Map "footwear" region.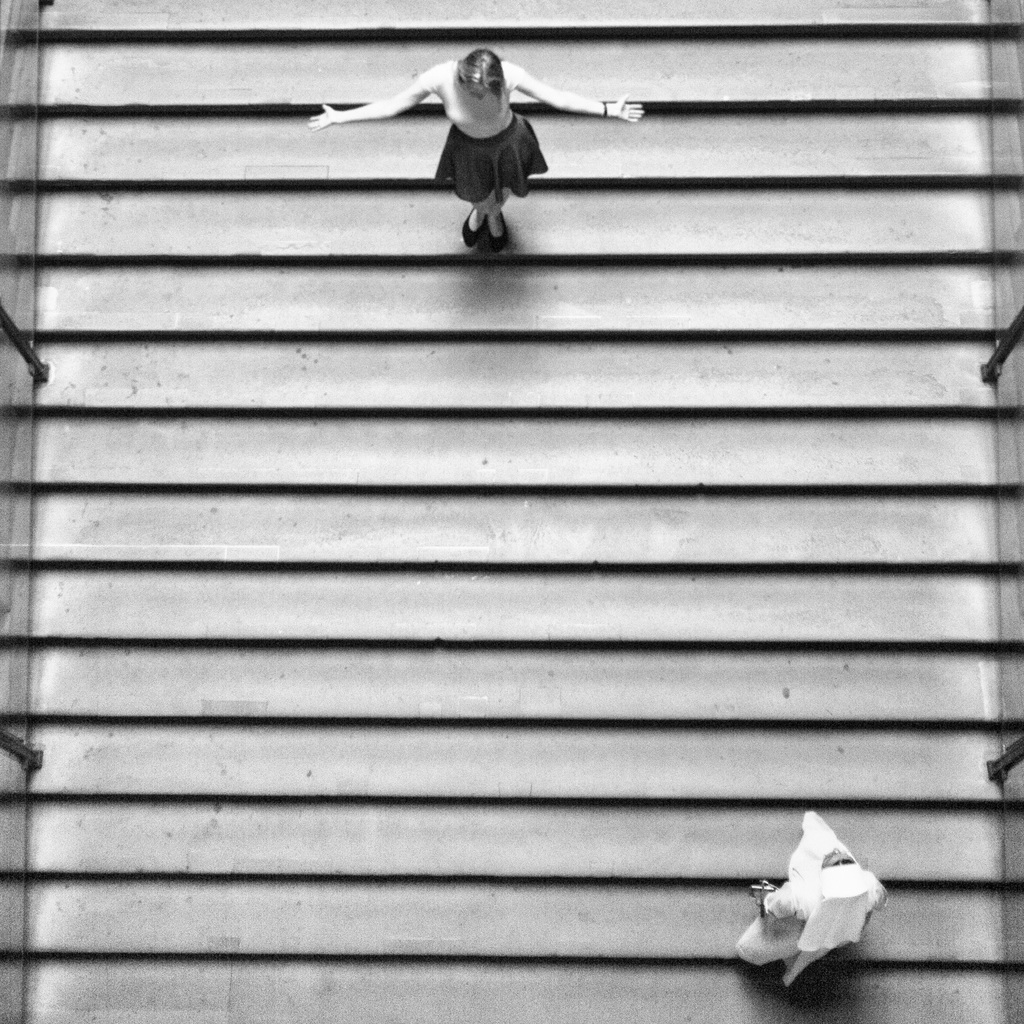
Mapped to <box>485,202,513,260</box>.
